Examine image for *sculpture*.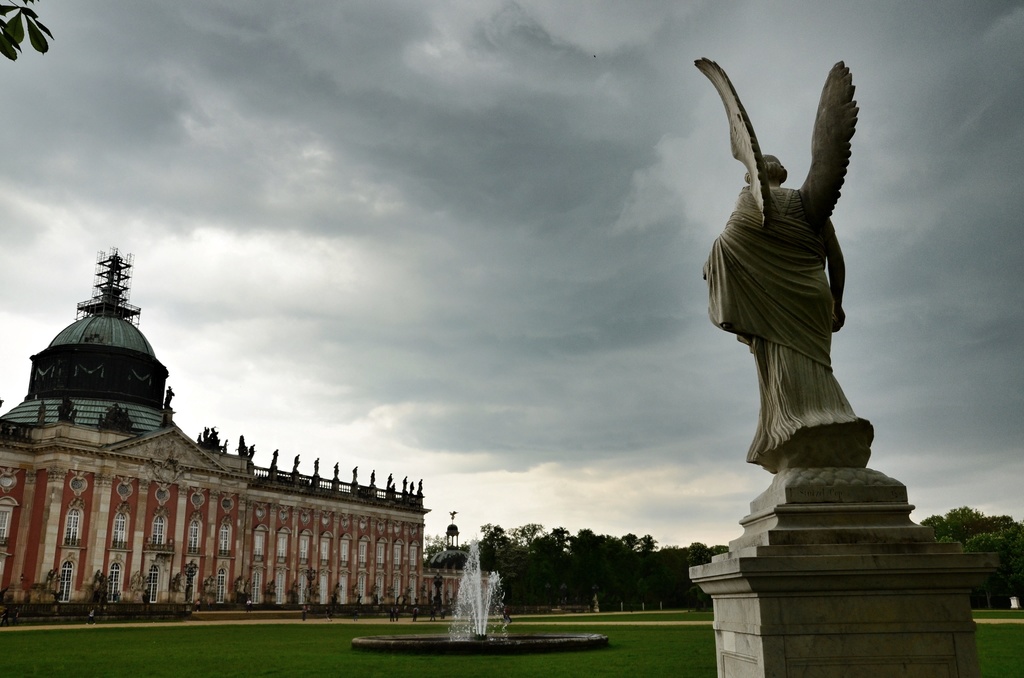
Examination result: <region>391, 480, 399, 491</region>.
